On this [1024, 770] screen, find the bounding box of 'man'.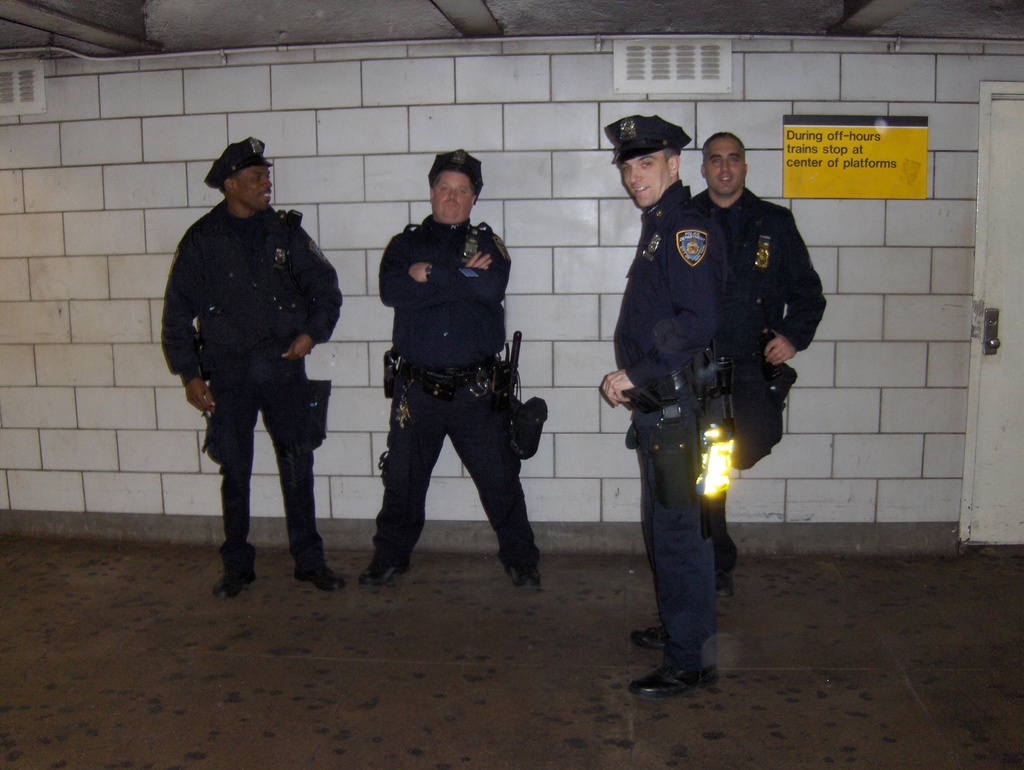
Bounding box: bbox=(691, 131, 827, 599).
